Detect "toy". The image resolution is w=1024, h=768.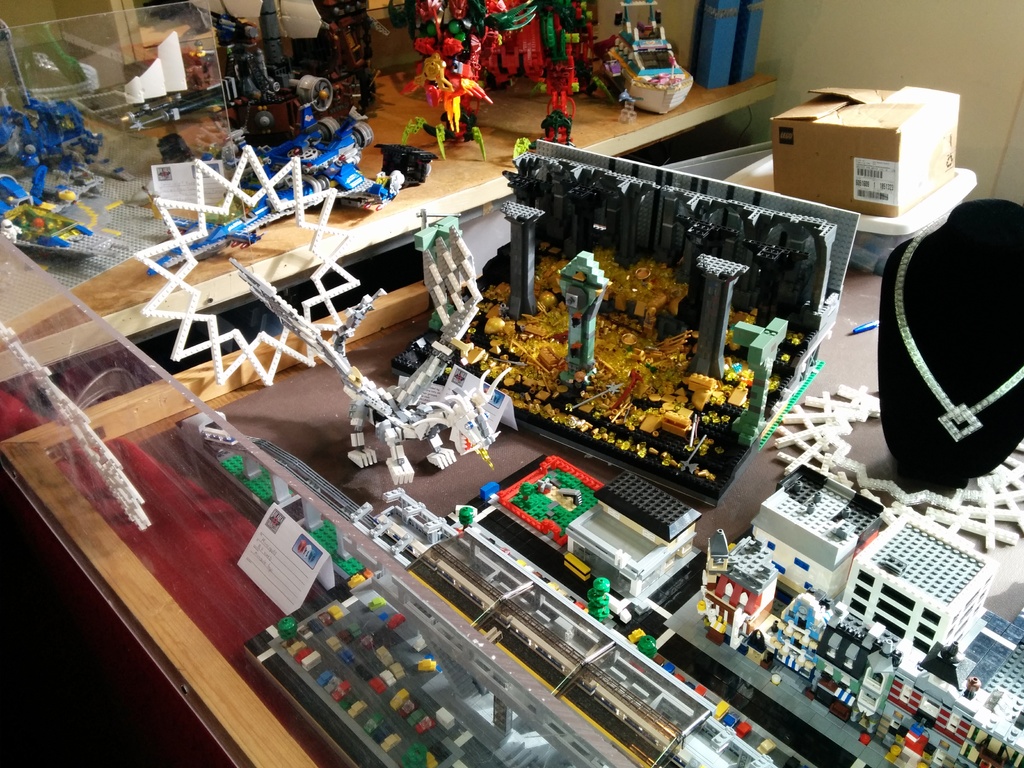
rect(375, 134, 844, 504).
